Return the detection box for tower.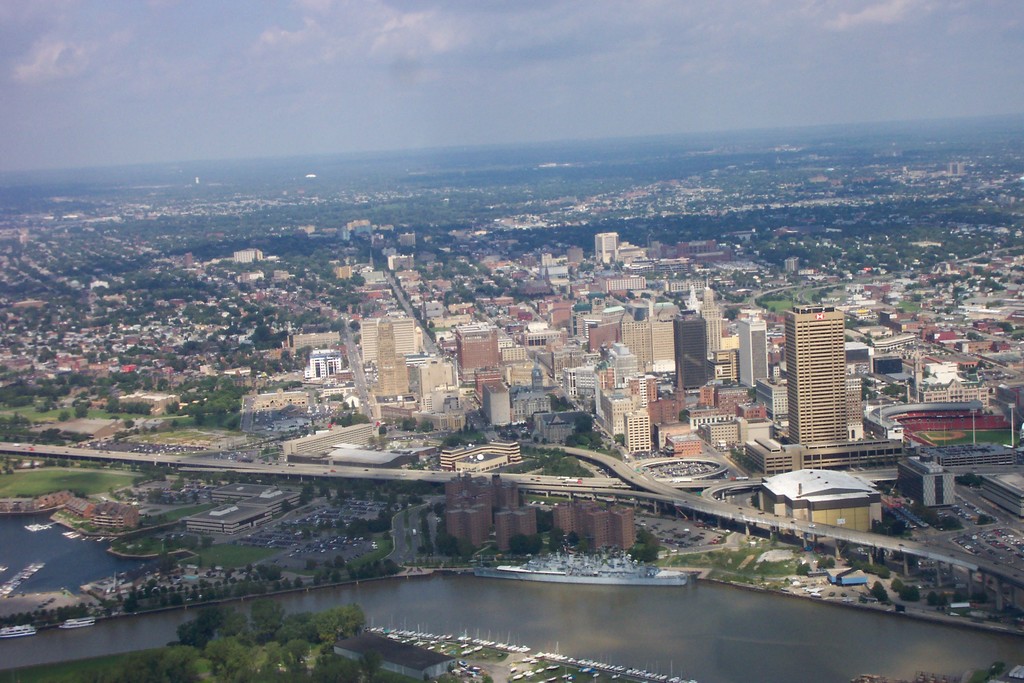
l=670, t=299, r=711, b=394.
